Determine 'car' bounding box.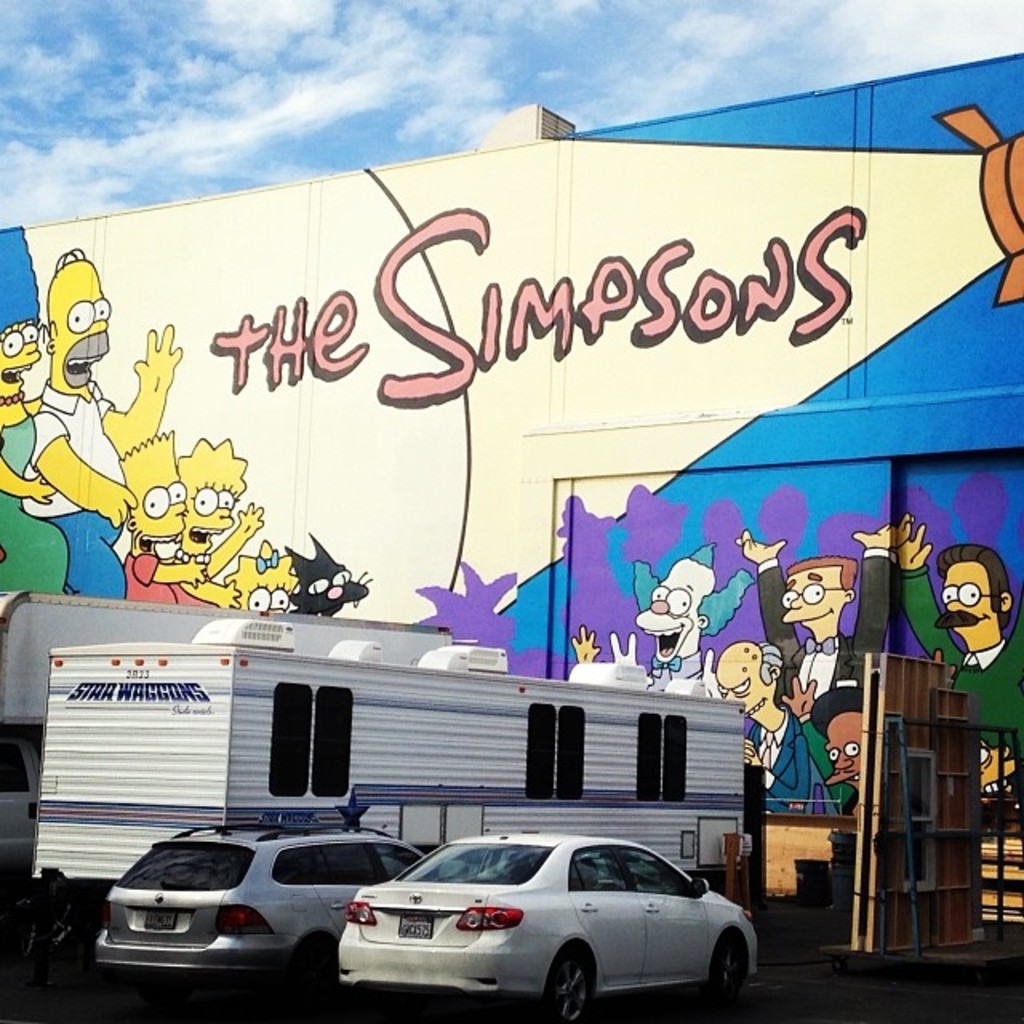
Determined: x1=90, y1=811, x2=426, y2=1022.
